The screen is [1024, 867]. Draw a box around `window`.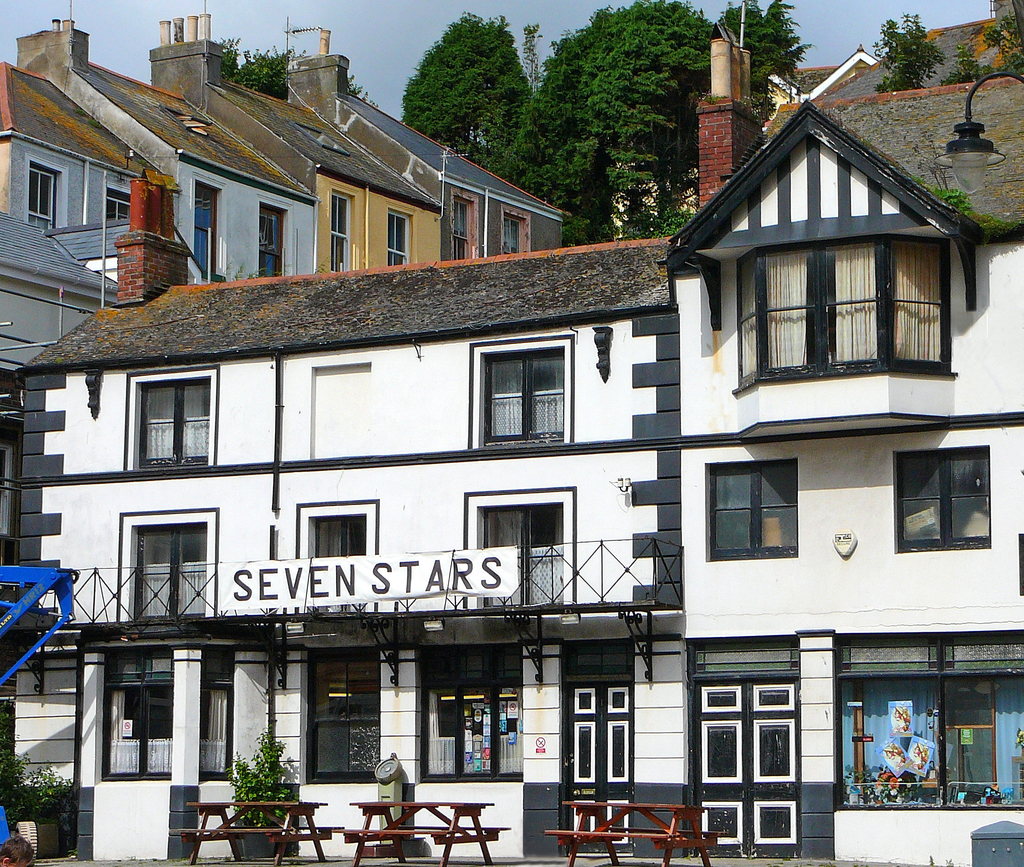
125/361/223/465.
